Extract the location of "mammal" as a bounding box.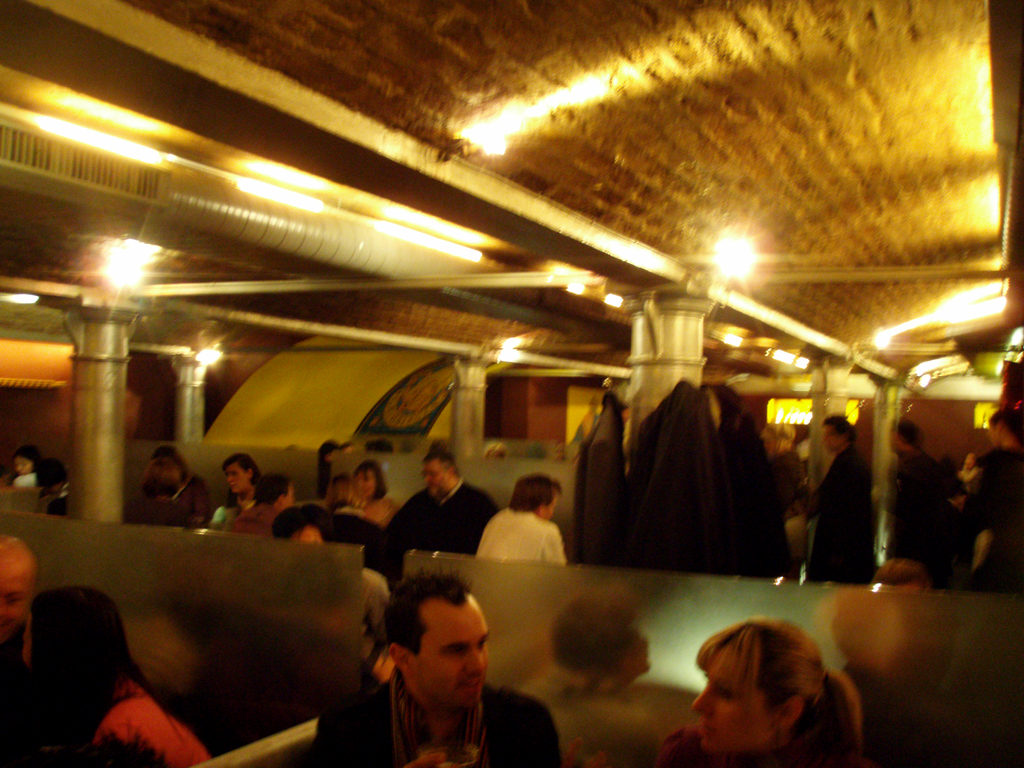
(left=554, top=580, right=651, bottom=699).
